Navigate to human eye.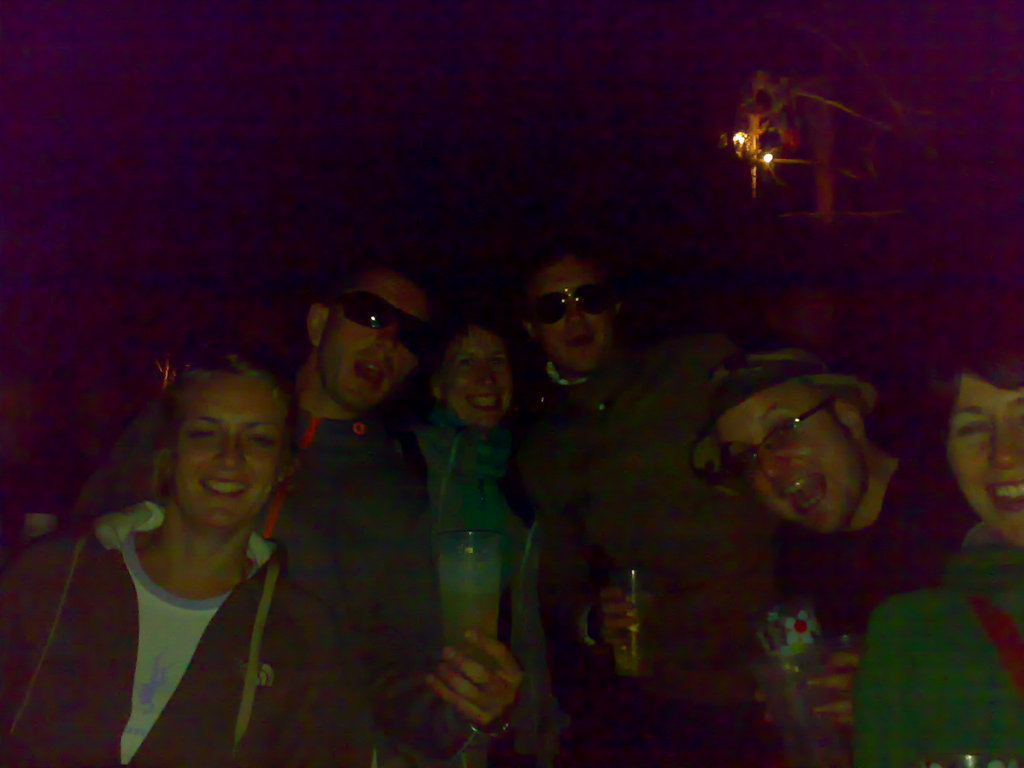
Navigation target: bbox(956, 419, 989, 440).
